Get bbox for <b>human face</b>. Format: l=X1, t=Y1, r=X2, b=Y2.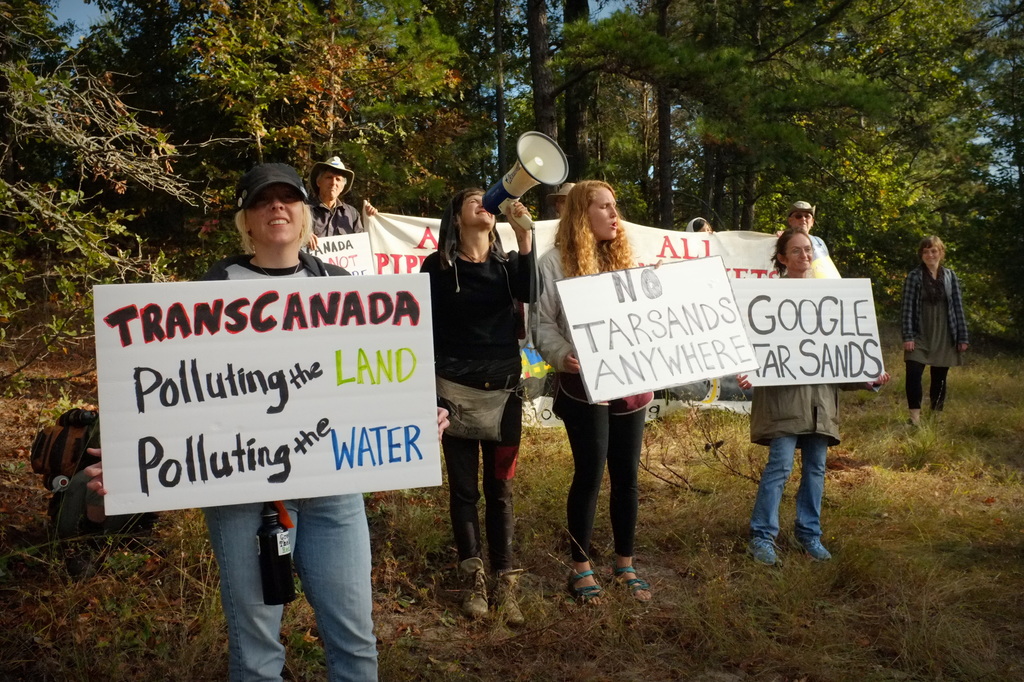
l=586, t=185, r=619, b=245.
